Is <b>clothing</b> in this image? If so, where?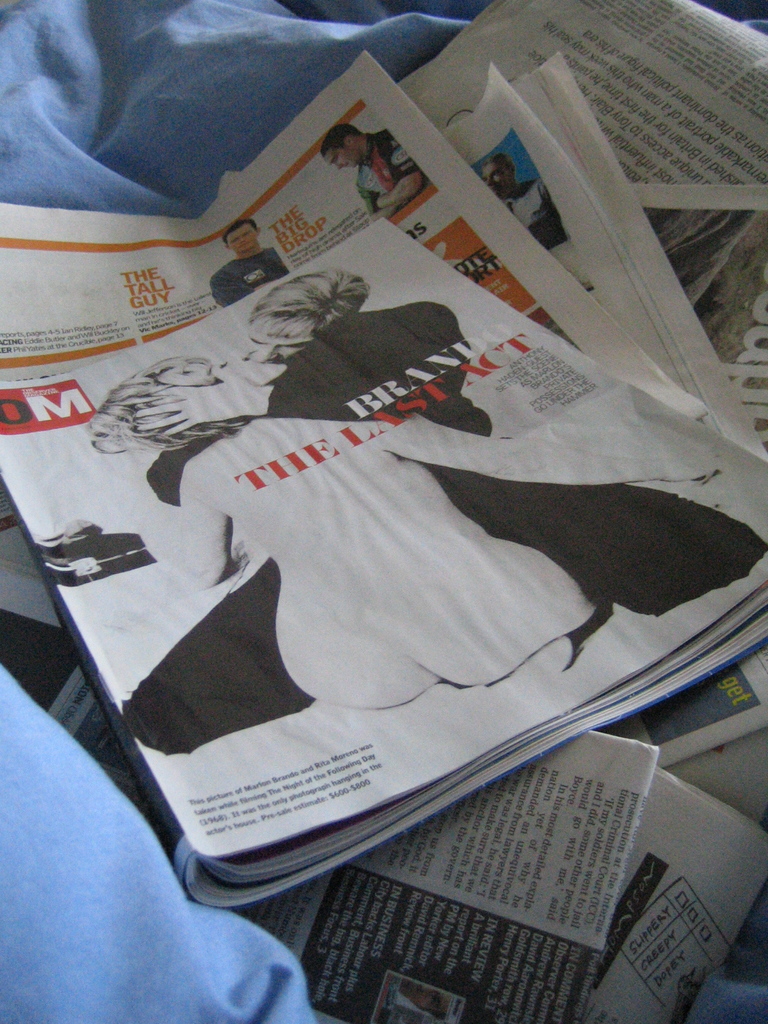
Yes, at [left=357, top=120, right=436, bottom=227].
